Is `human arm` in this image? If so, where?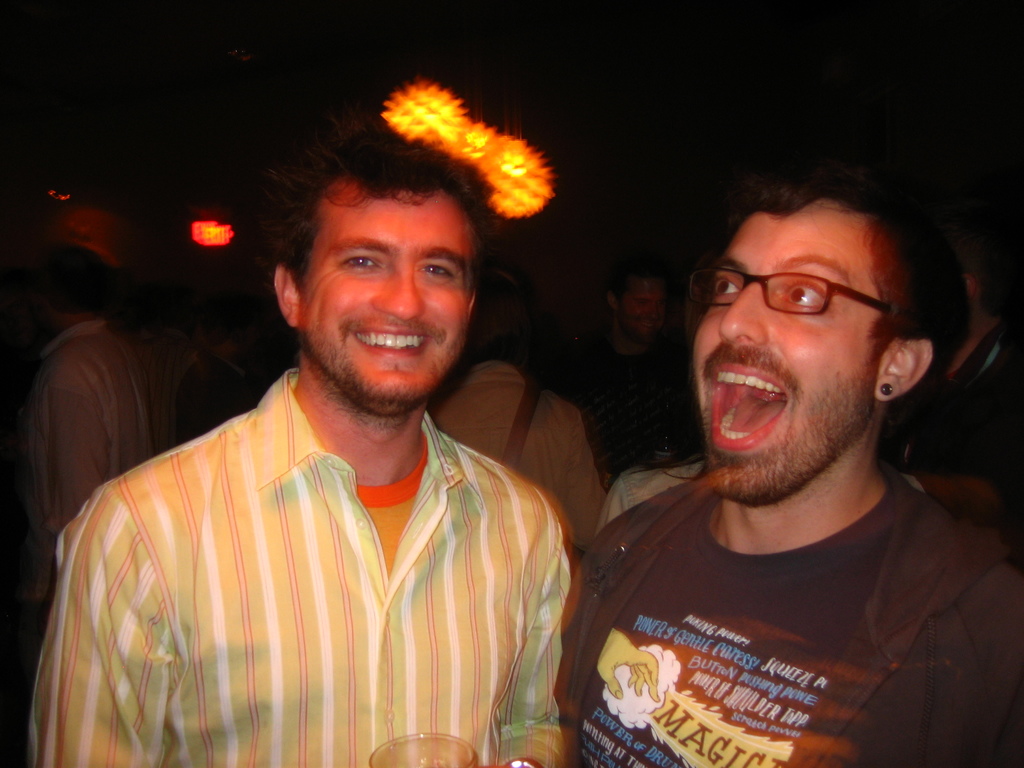
Yes, at box=[882, 575, 1021, 767].
